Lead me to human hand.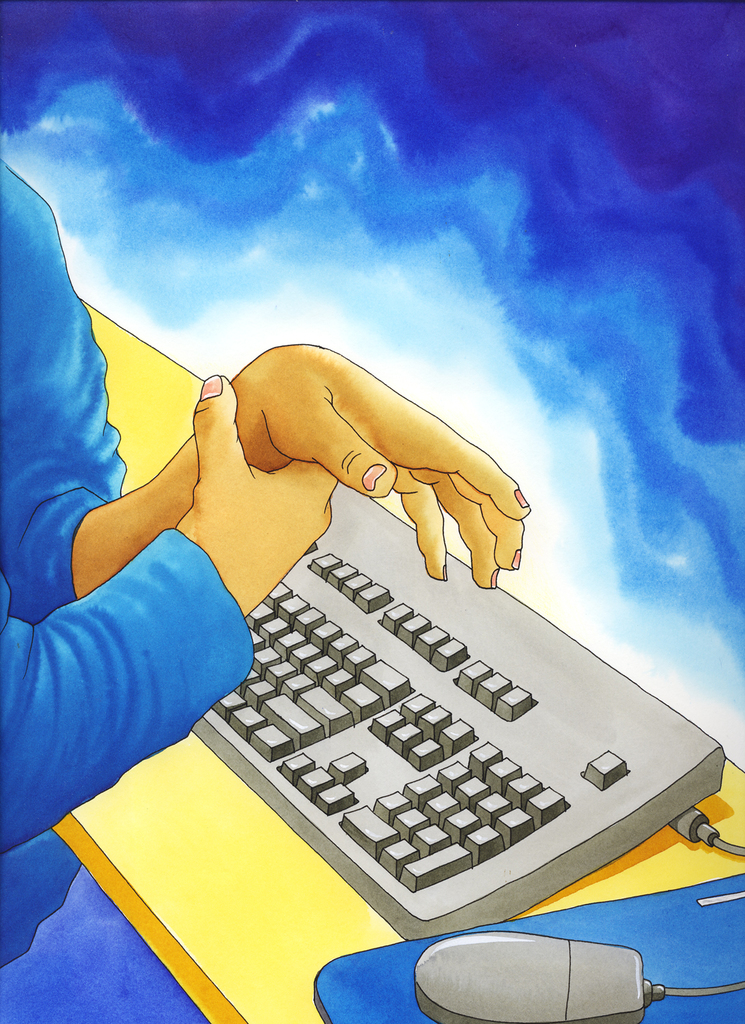
Lead to 169:368:342:605.
